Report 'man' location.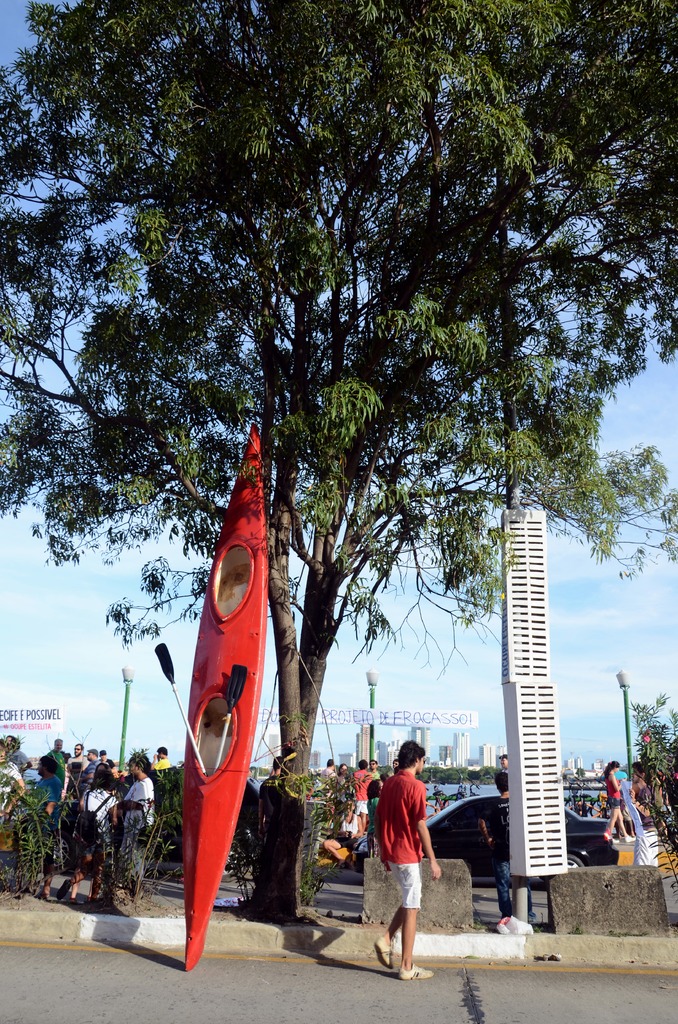
Report: 361, 758, 380, 790.
